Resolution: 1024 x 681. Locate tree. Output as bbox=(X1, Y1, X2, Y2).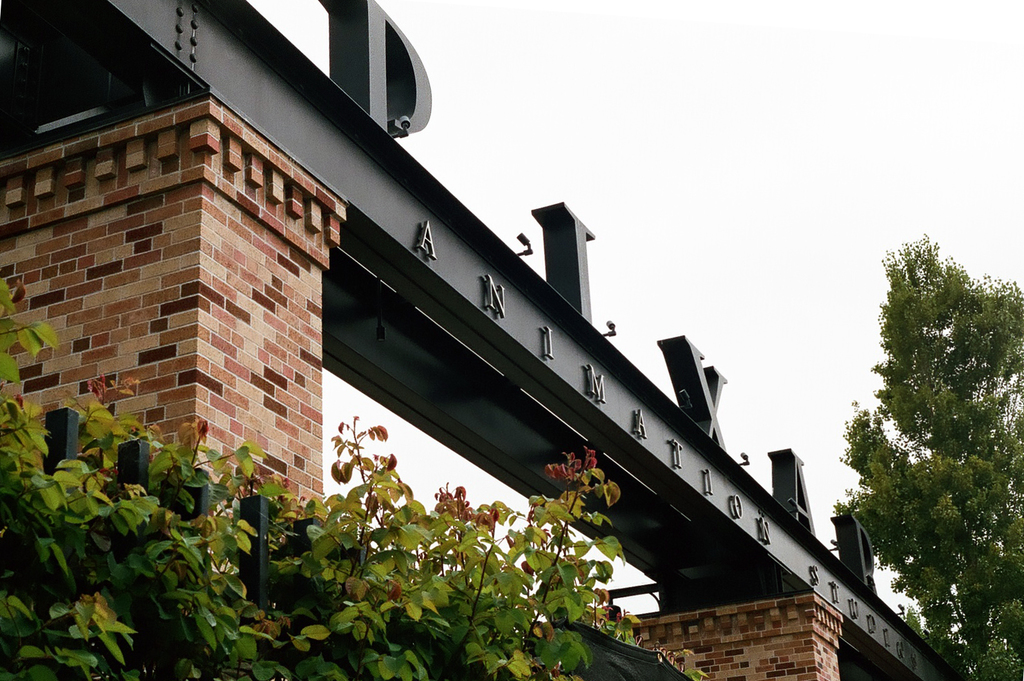
bbox=(832, 198, 1009, 671).
